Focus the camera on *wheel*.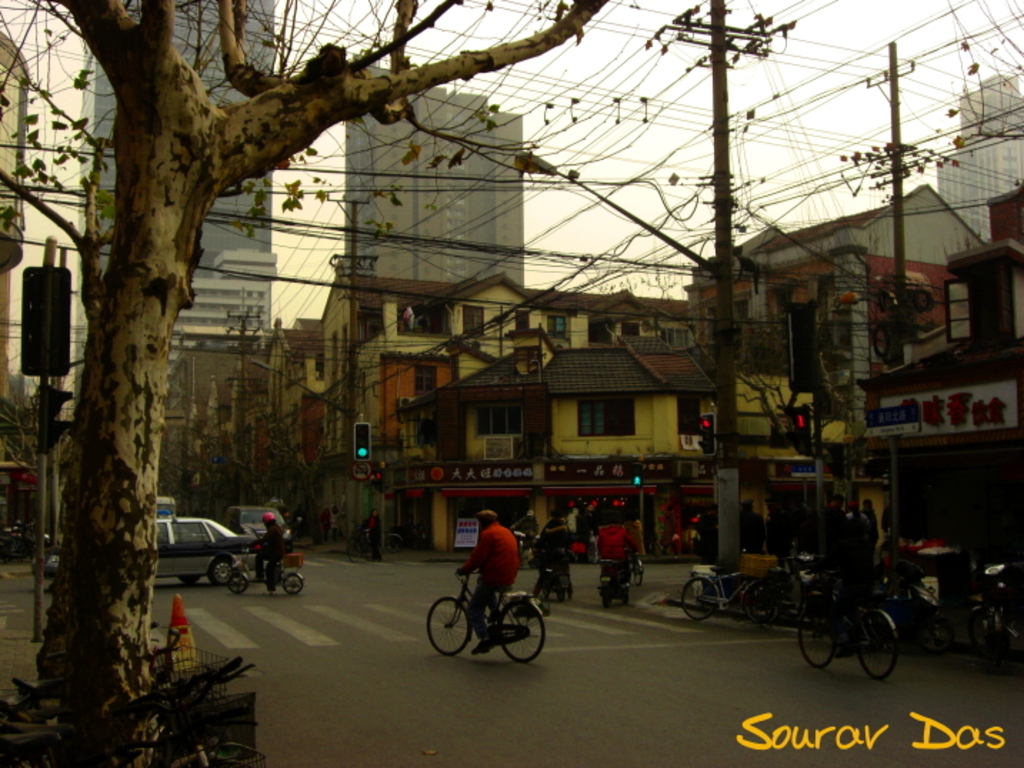
Focus region: 598/577/611/601.
